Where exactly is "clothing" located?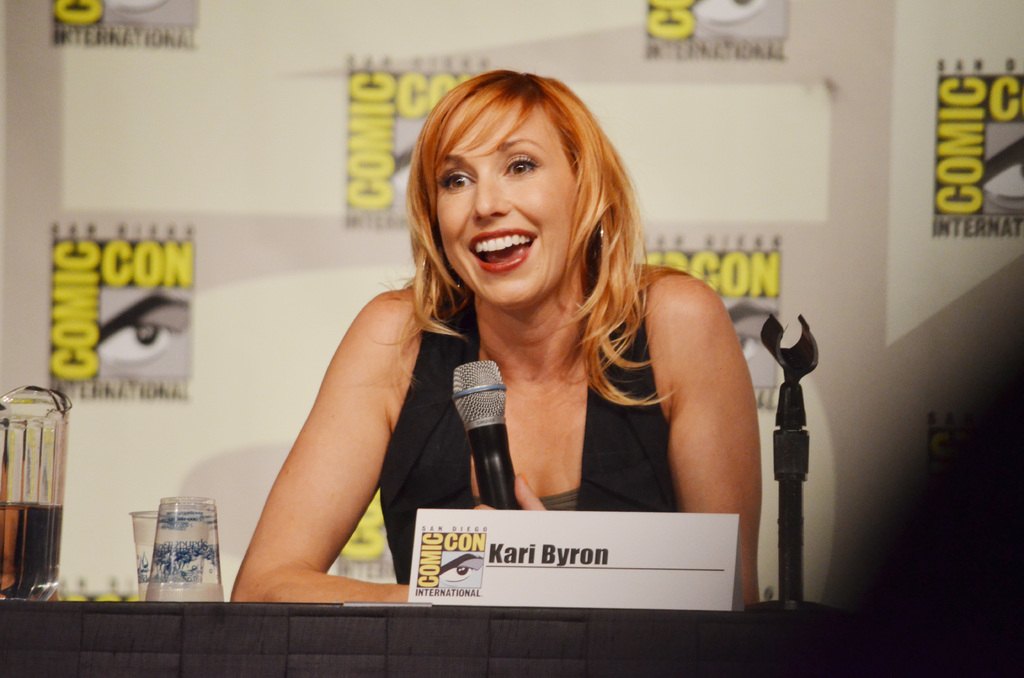
Its bounding box is {"left": 380, "top": 285, "right": 672, "bottom": 583}.
